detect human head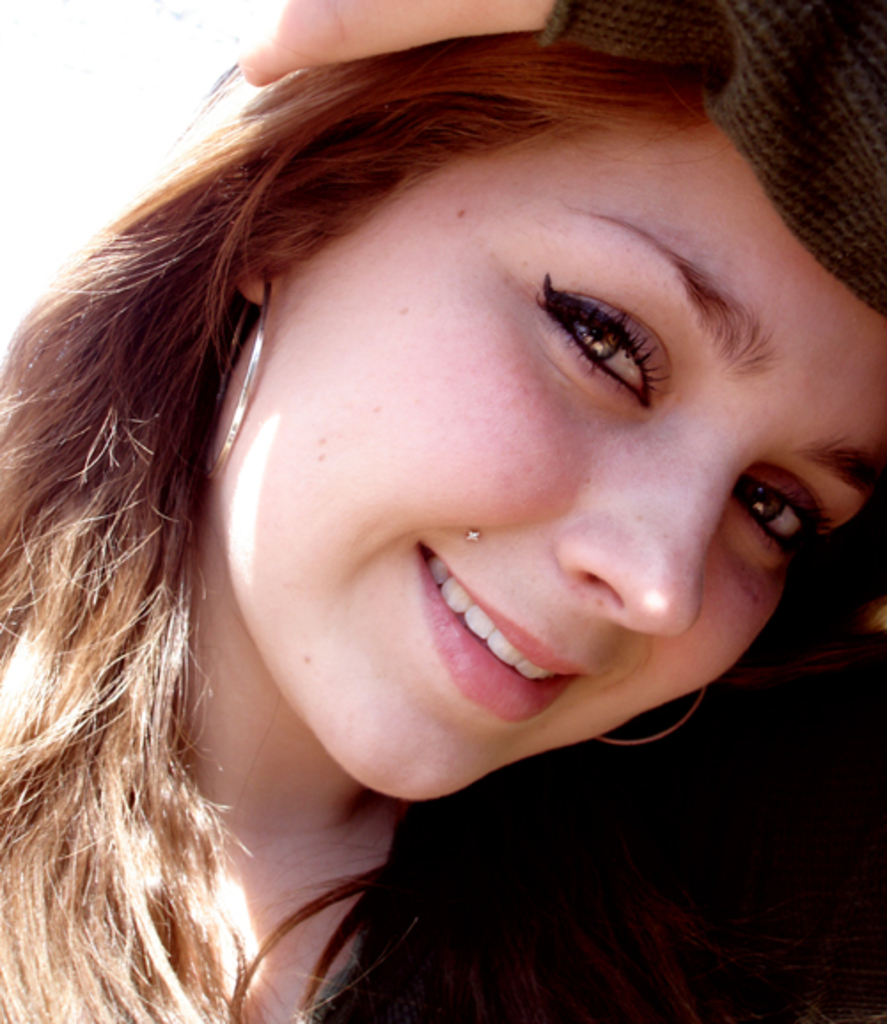
(183,44,834,625)
